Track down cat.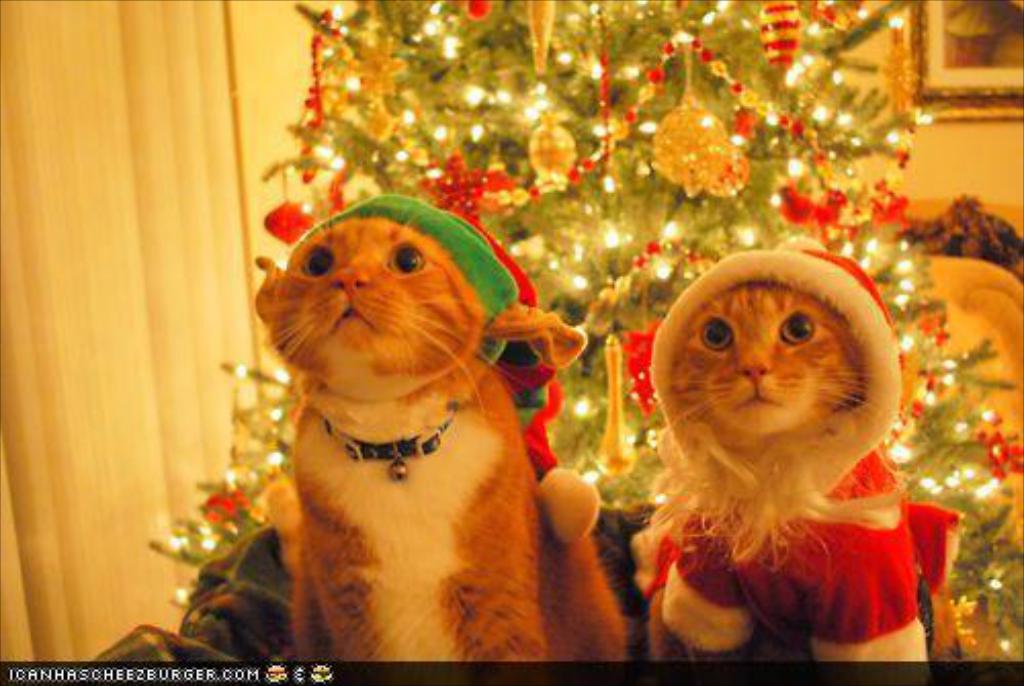
Tracked to box=[643, 278, 881, 676].
